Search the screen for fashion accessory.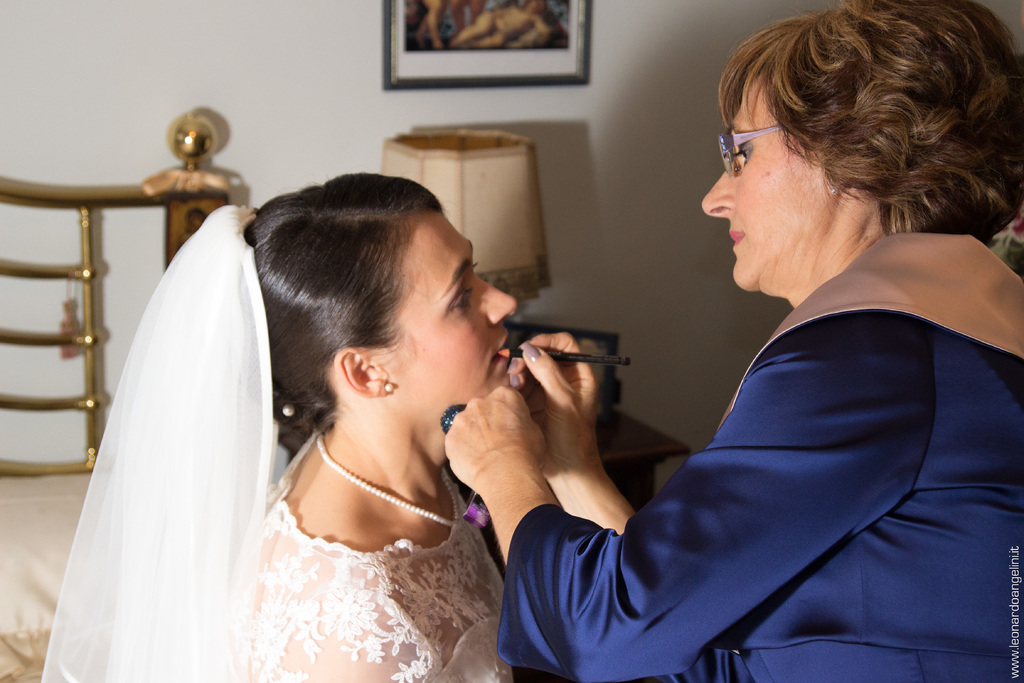
Found at [383,379,396,394].
